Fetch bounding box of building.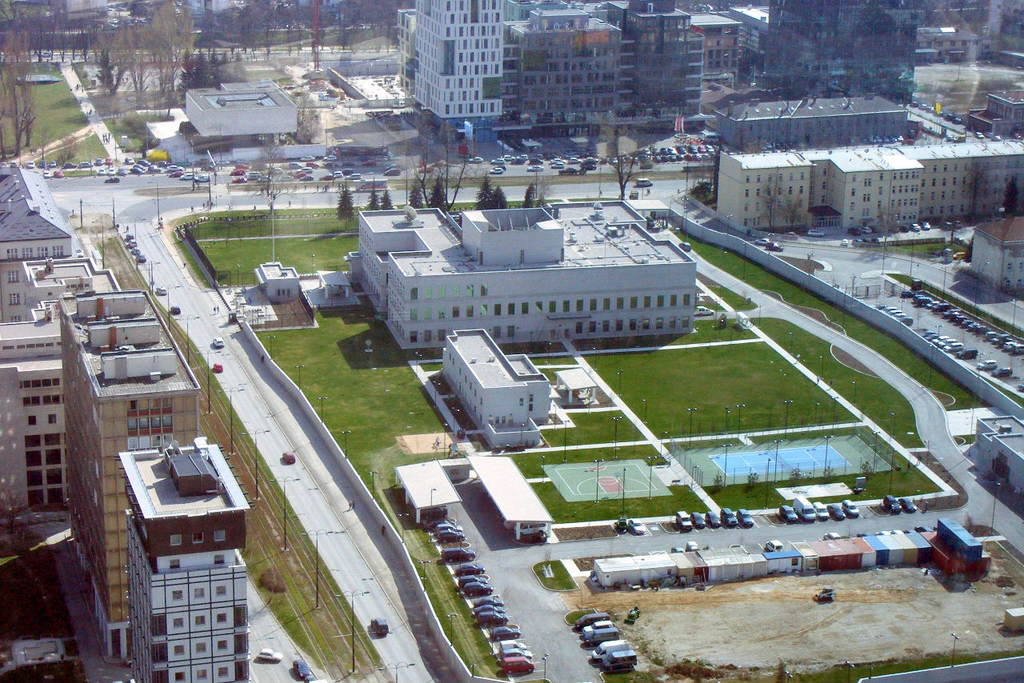
Bbox: [x1=438, y1=330, x2=554, y2=449].
